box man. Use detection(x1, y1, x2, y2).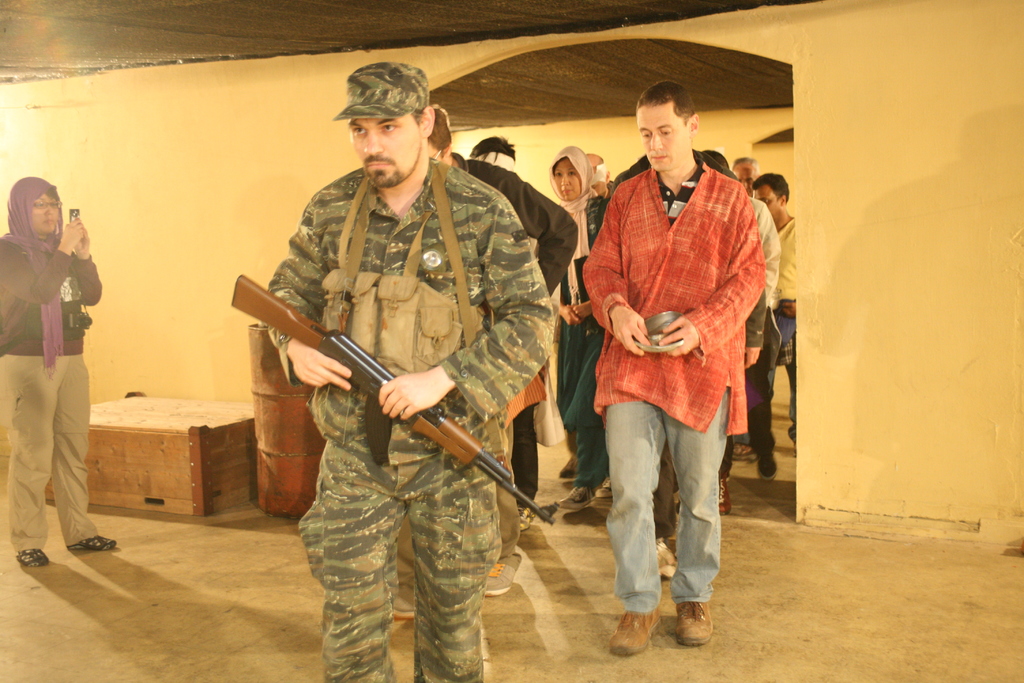
detection(401, 108, 577, 623).
